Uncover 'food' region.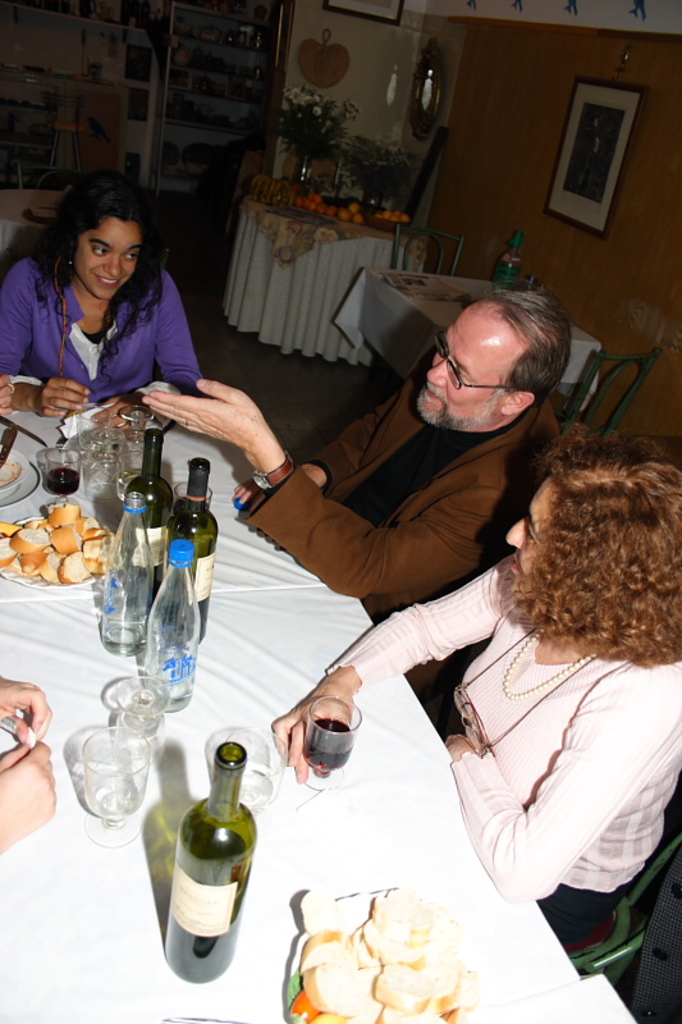
Uncovered: 63/403/92/425.
